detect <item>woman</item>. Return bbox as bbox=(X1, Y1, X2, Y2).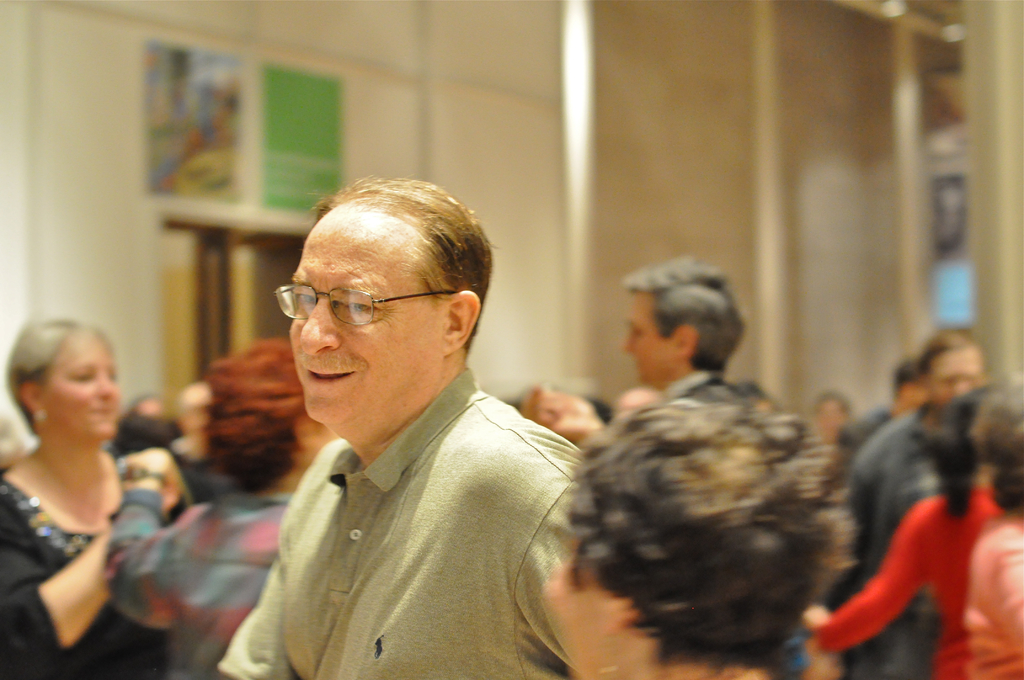
bbox=(97, 329, 338, 679).
